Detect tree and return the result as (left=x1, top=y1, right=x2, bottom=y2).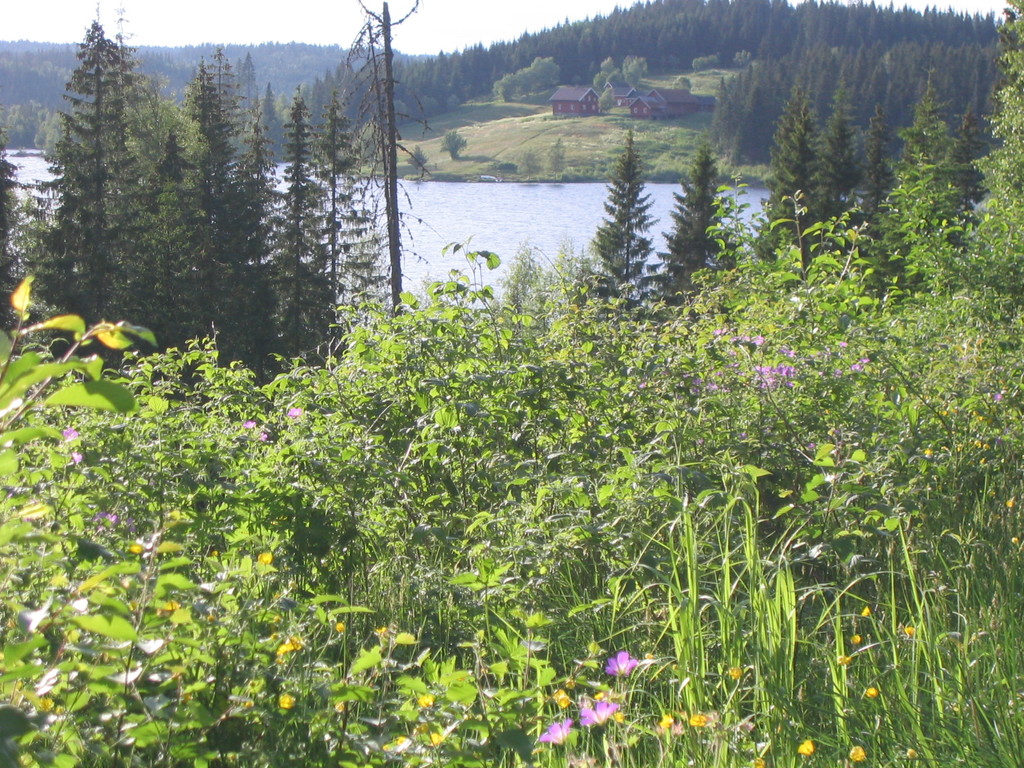
(left=29, top=17, right=196, bottom=349).
